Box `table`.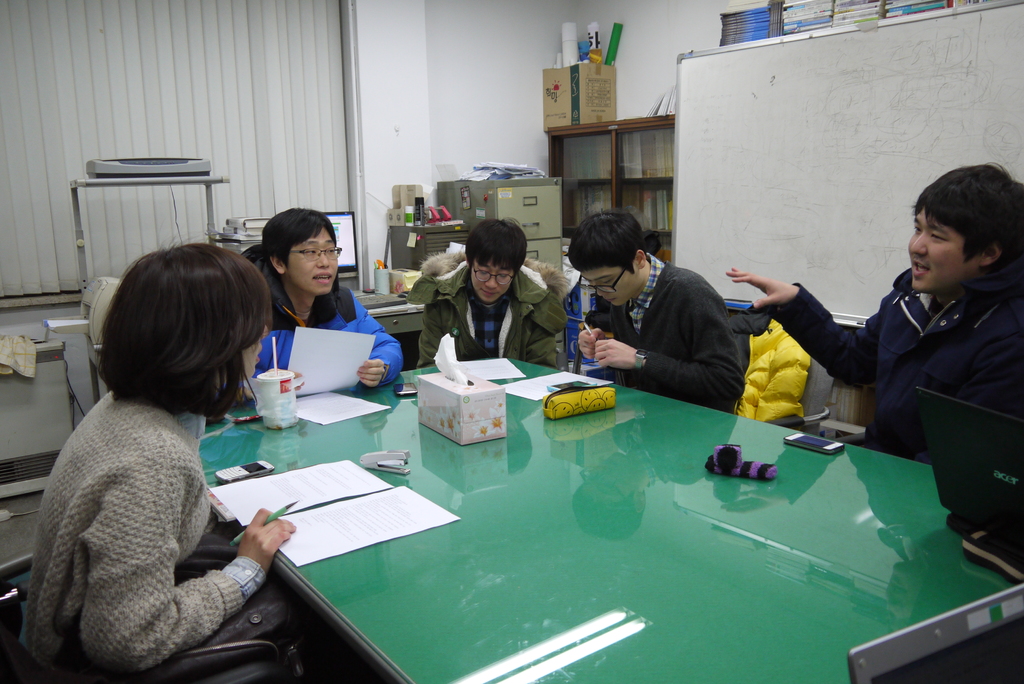
99/378/958/683.
